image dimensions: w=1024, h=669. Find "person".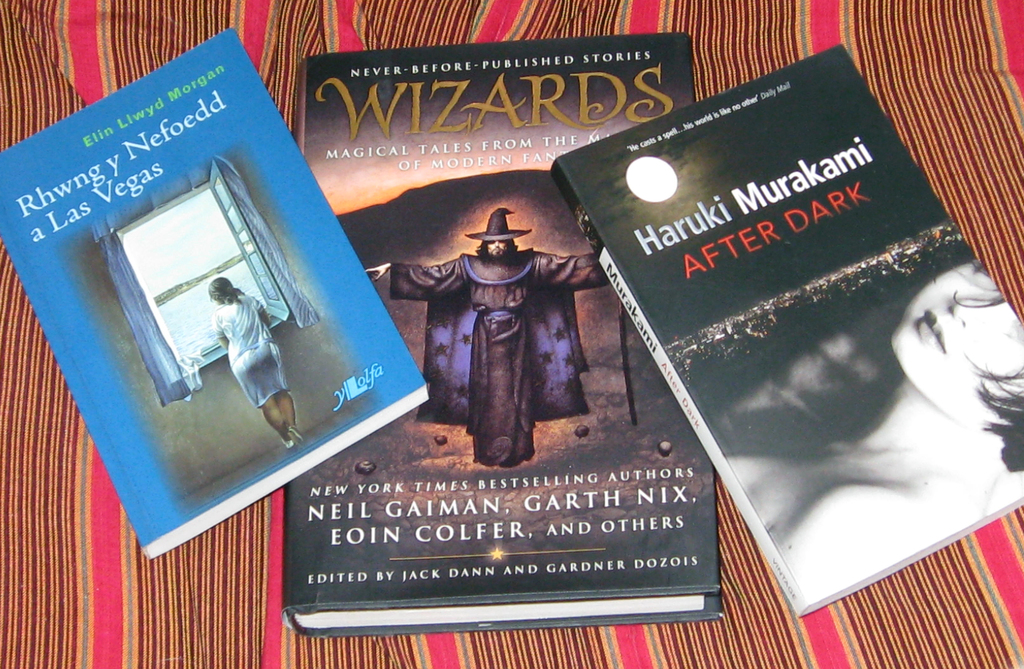
[left=203, top=271, right=303, bottom=450].
